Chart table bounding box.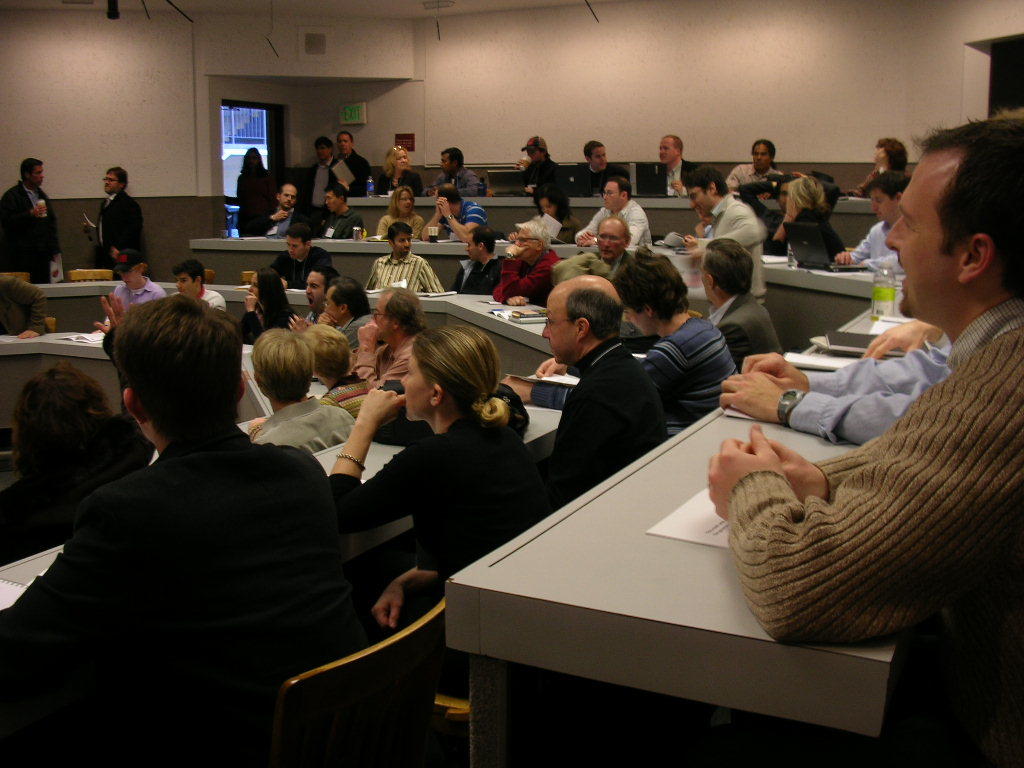
Charted: locate(505, 323, 957, 736).
